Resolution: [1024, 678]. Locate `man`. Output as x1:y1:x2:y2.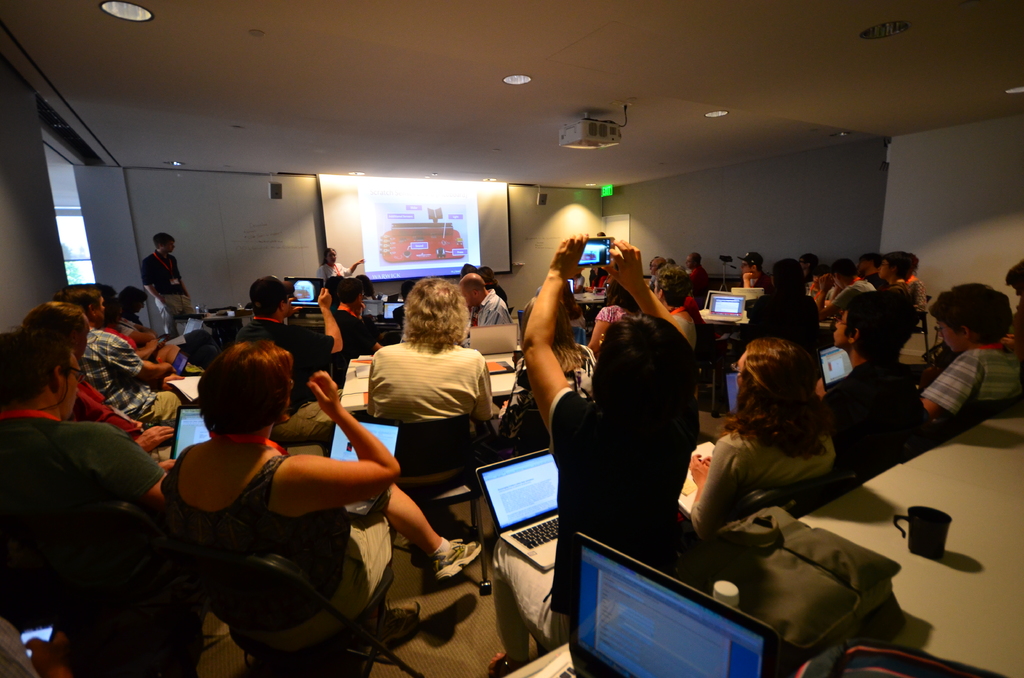
685:250:712:302.
